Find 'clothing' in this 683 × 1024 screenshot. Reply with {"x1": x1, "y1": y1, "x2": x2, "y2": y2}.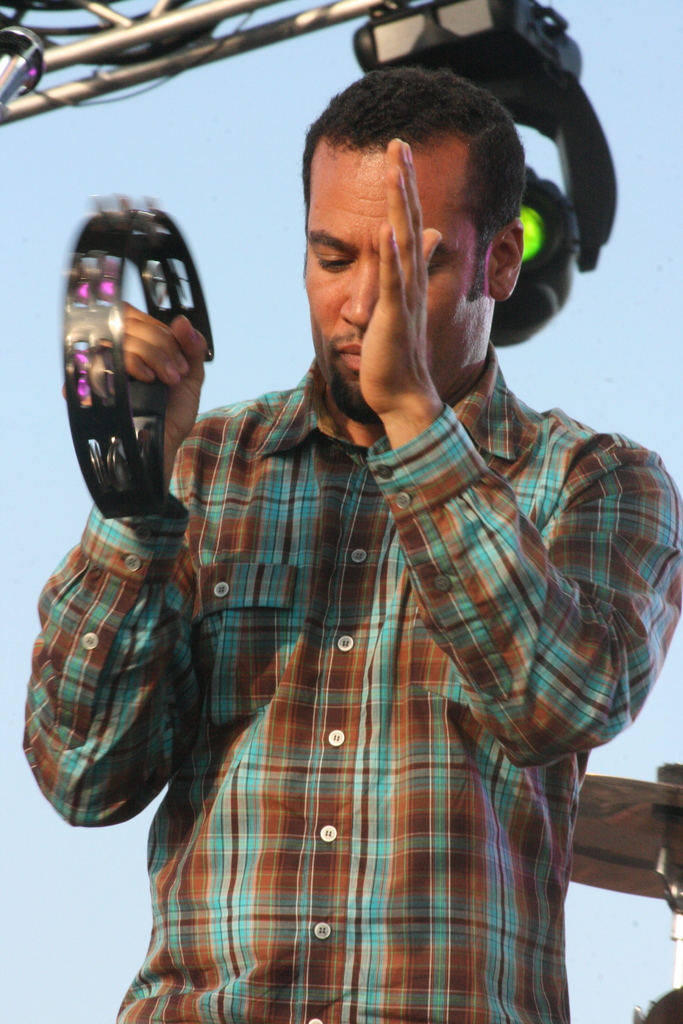
{"x1": 24, "y1": 361, "x2": 682, "y2": 1017}.
